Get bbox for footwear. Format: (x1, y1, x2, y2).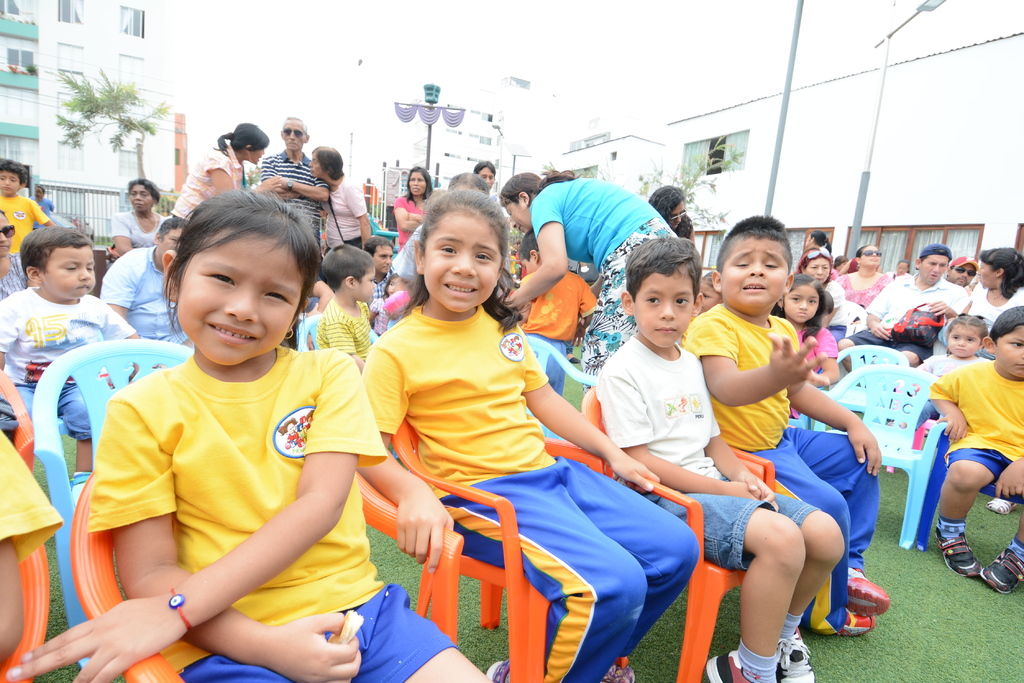
(832, 574, 895, 643).
